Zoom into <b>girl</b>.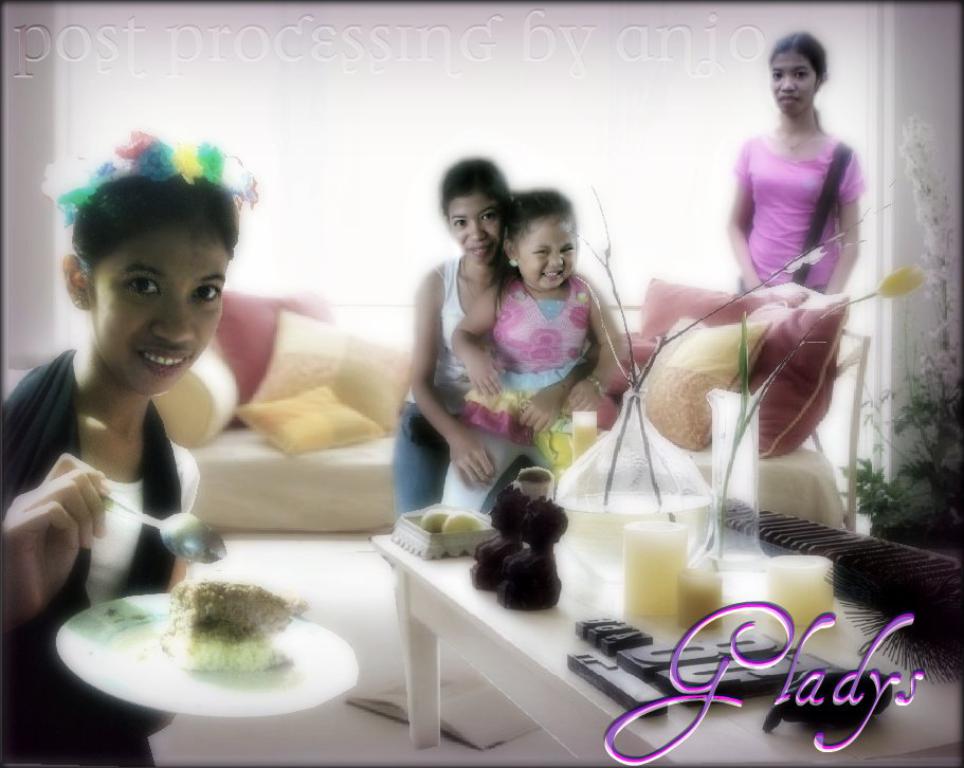
Zoom target: 0,130,257,767.
